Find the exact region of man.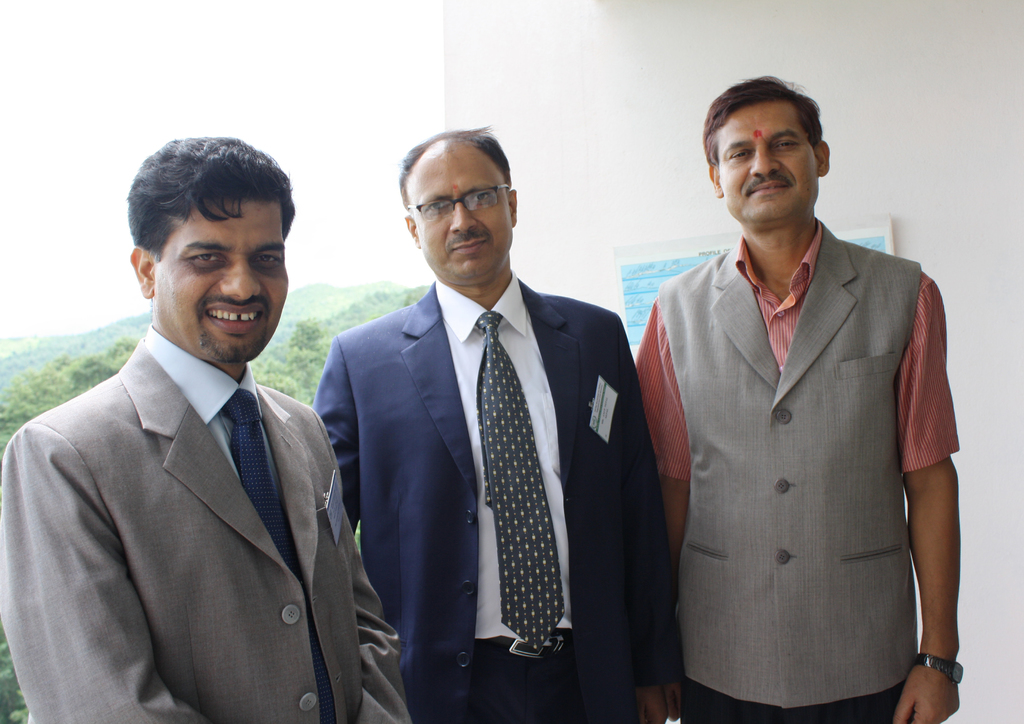
Exact region: [left=311, top=123, right=687, bottom=723].
